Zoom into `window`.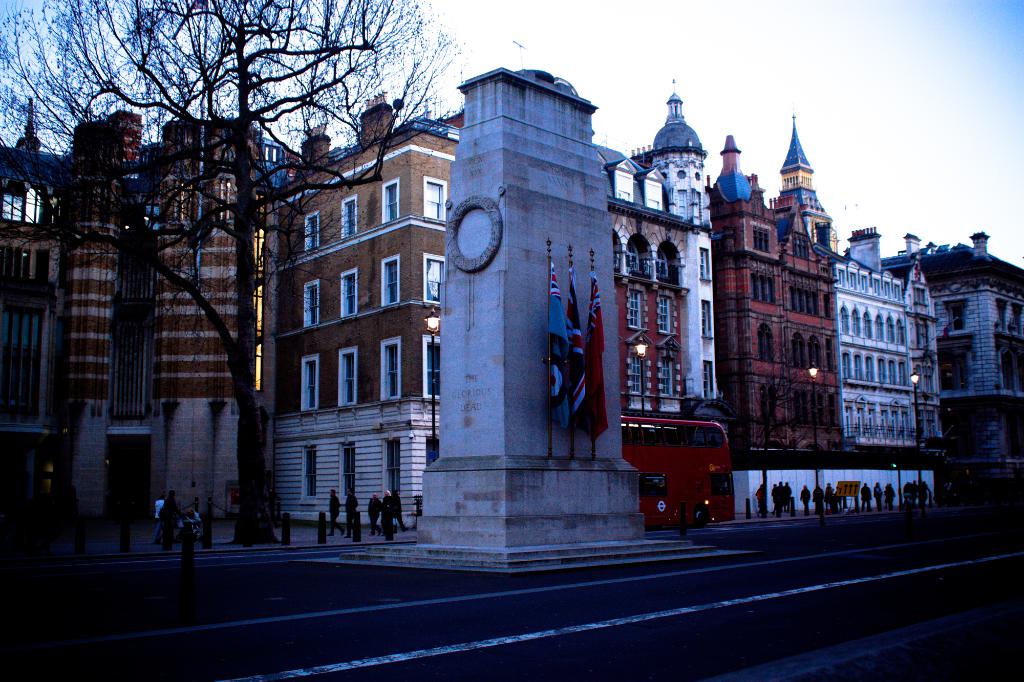
Zoom target: detection(426, 262, 441, 300).
